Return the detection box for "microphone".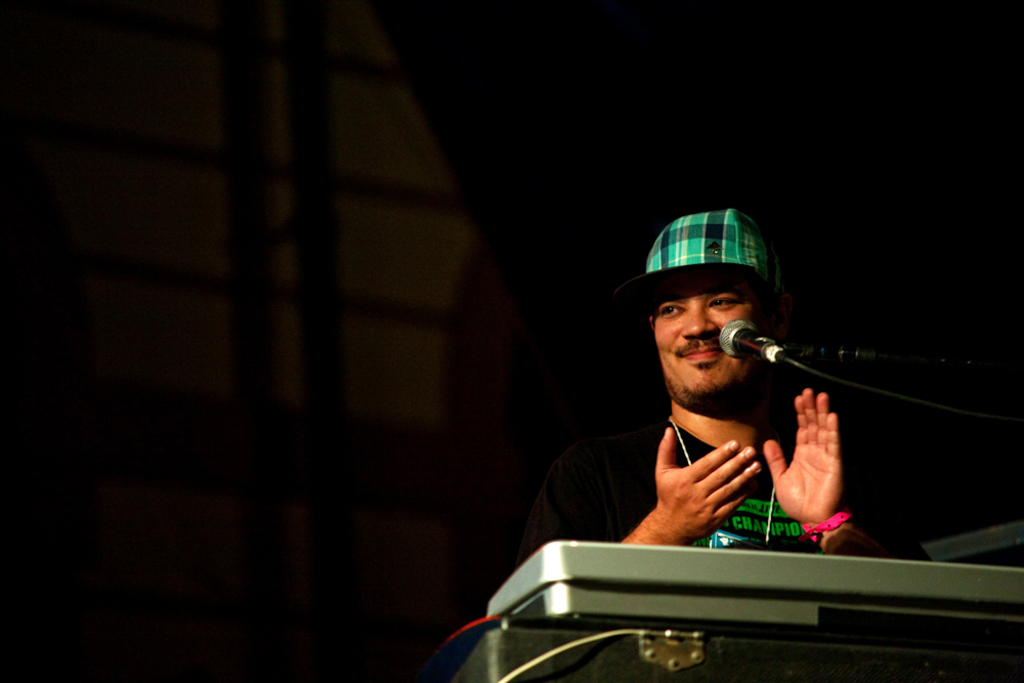
x1=715, y1=312, x2=798, y2=371.
